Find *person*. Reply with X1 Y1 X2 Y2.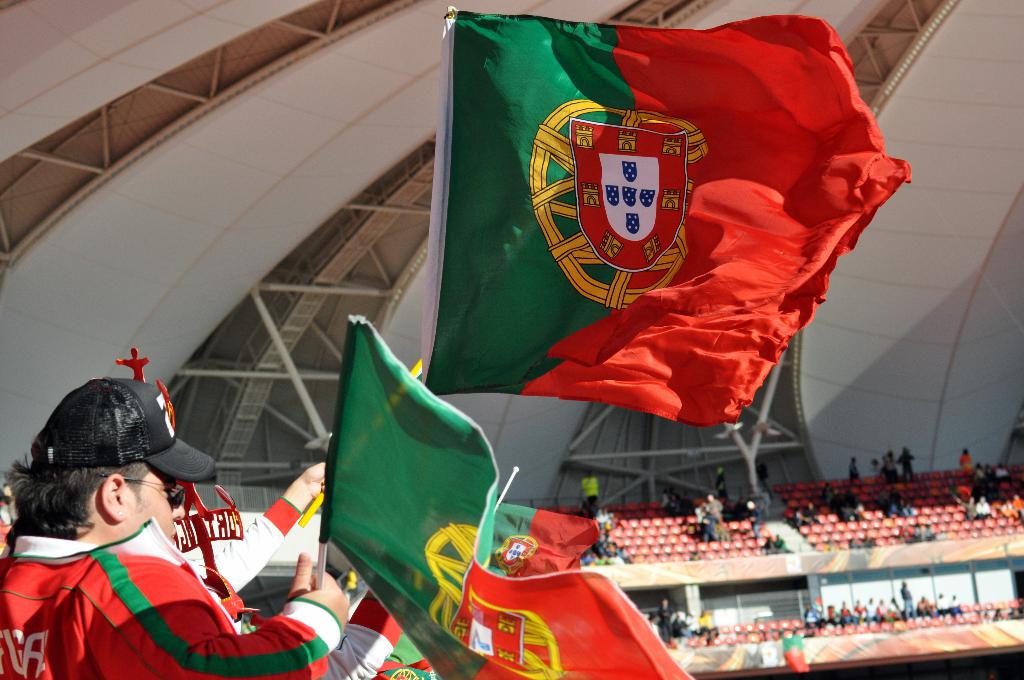
879 448 901 480.
